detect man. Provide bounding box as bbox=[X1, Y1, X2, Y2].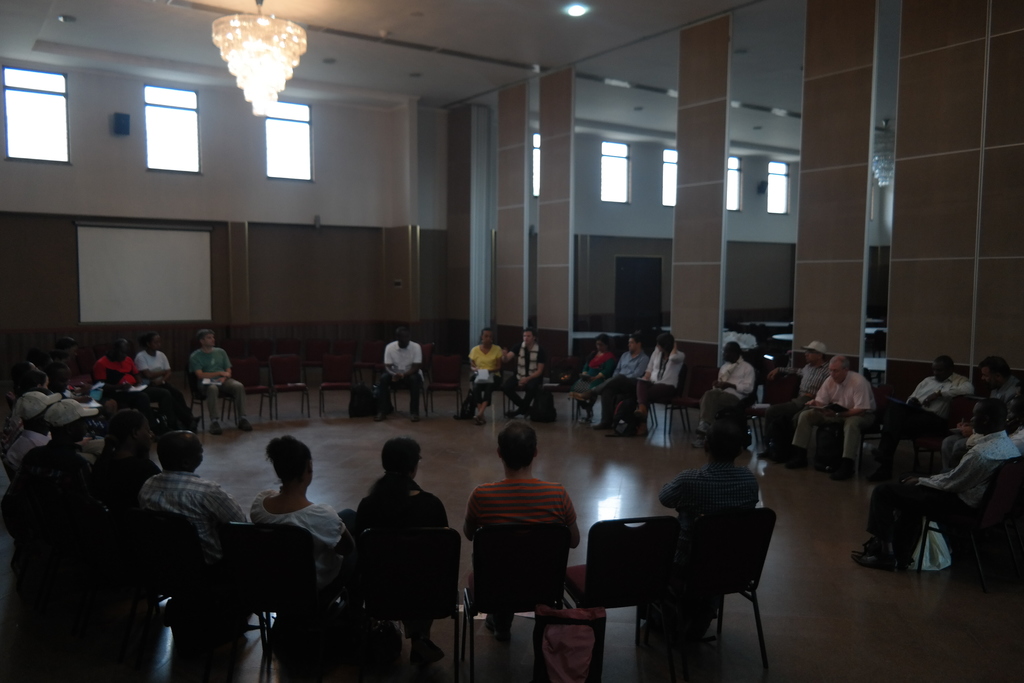
bbox=[693, 338, 753, 439].
